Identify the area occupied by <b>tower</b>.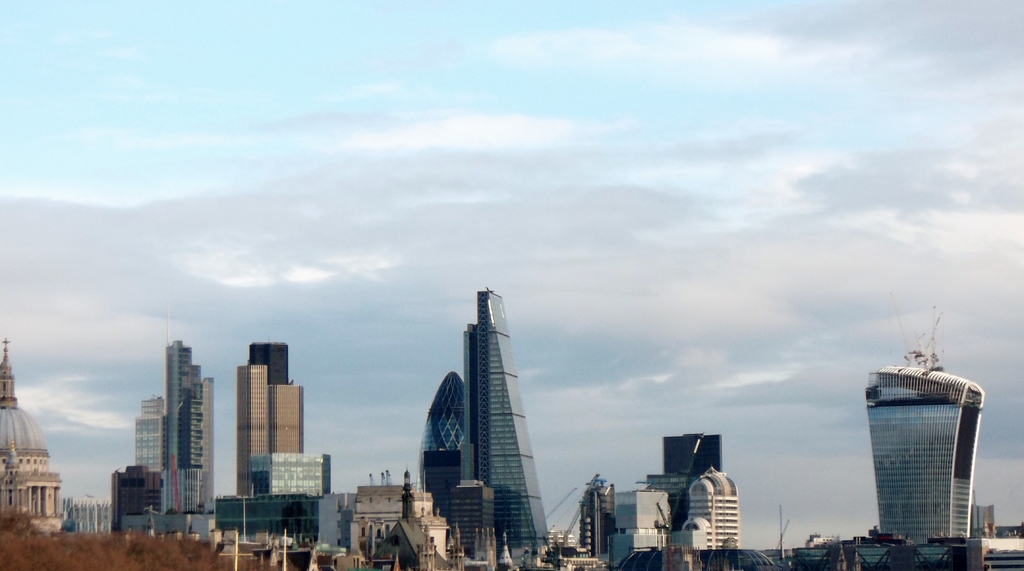
Area: (865, 369, 985, 570).
